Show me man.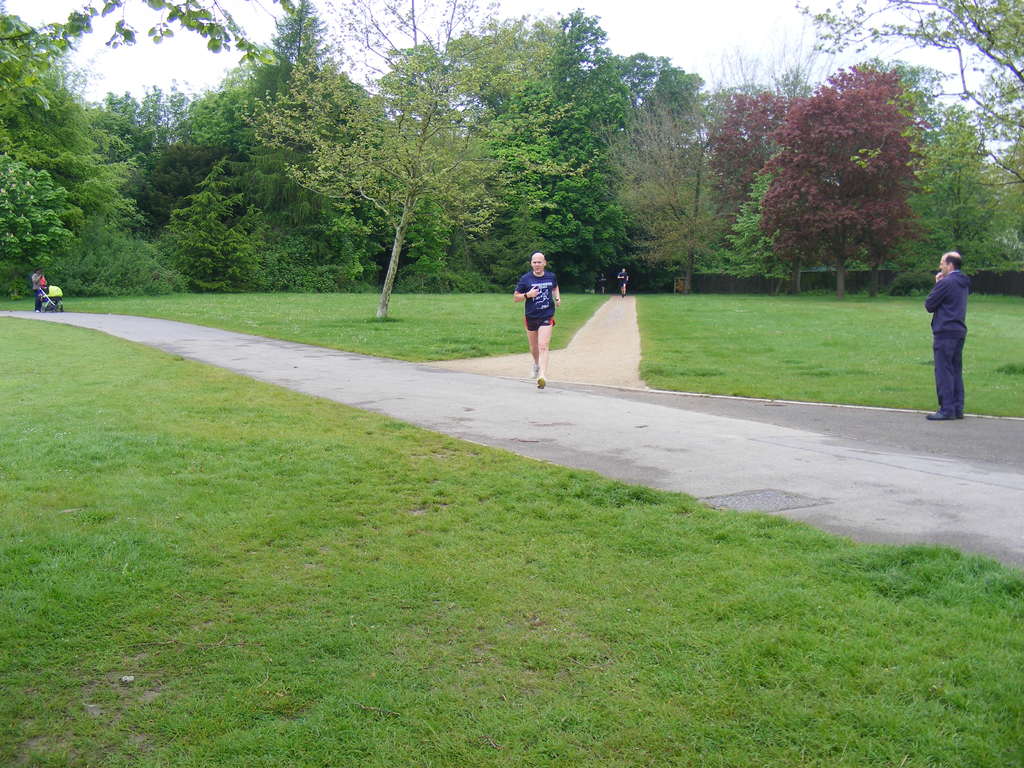
man is here: [925,250,968,424].
